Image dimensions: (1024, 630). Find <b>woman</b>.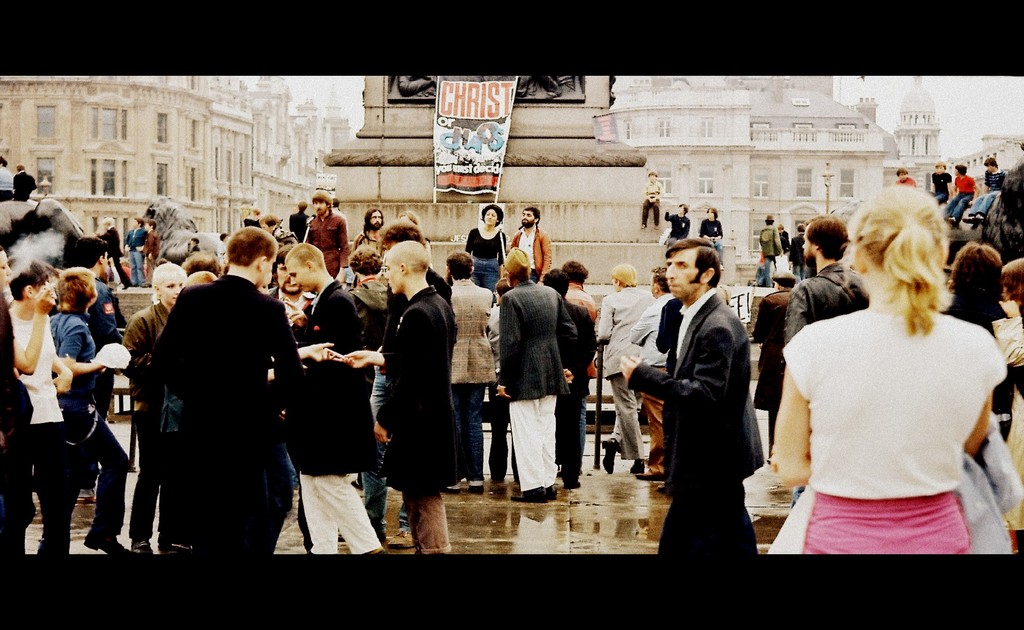
[349,245,392,369].
